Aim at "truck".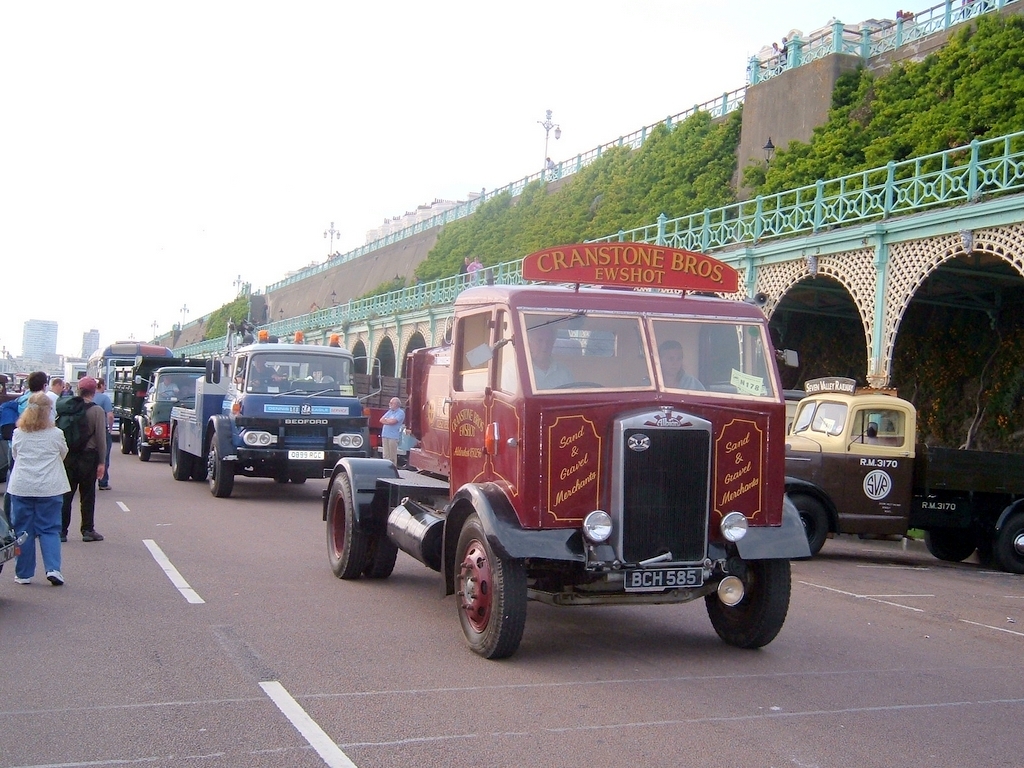
Aimed at rect(779, 374, 1023, 572).
